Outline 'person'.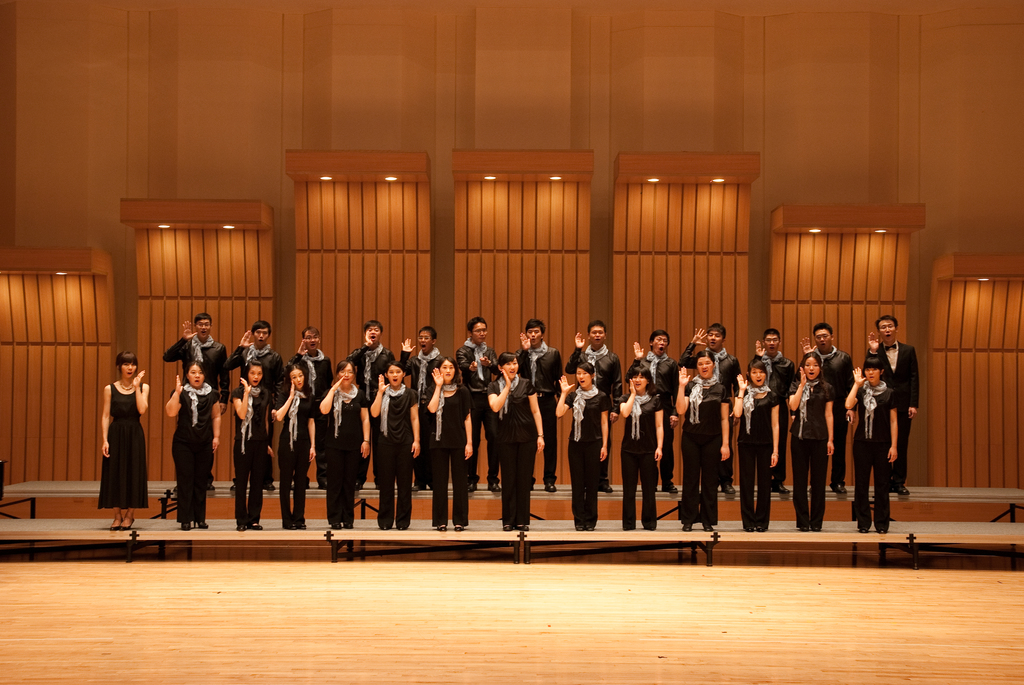
Outline: 284,326,333,490.
